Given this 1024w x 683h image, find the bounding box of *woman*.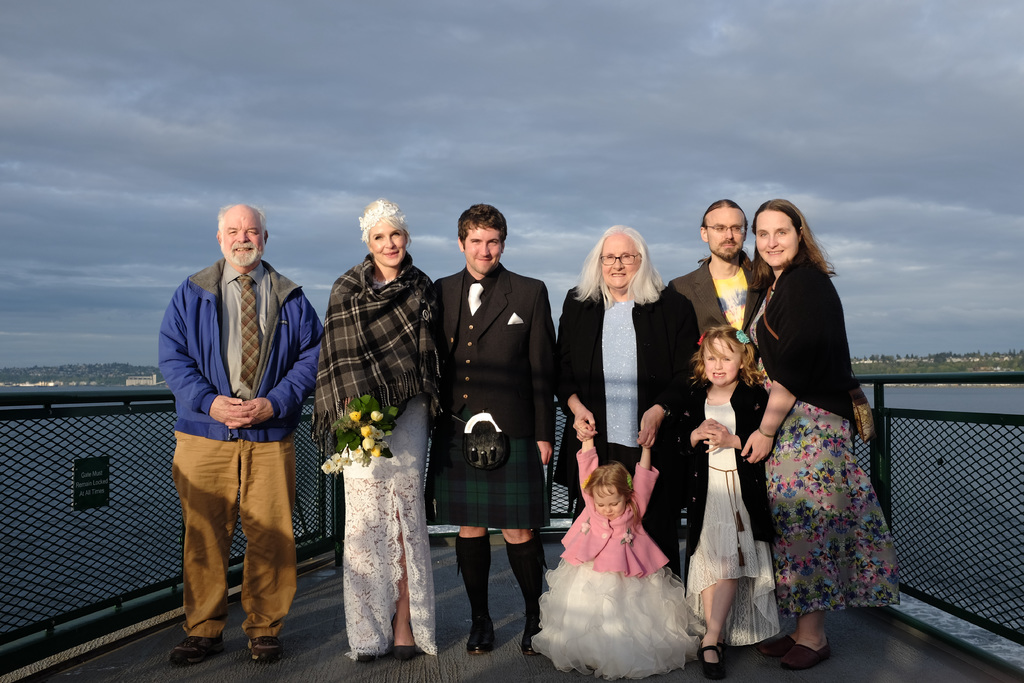
left=311, top=199, right=436, bottom=667.
